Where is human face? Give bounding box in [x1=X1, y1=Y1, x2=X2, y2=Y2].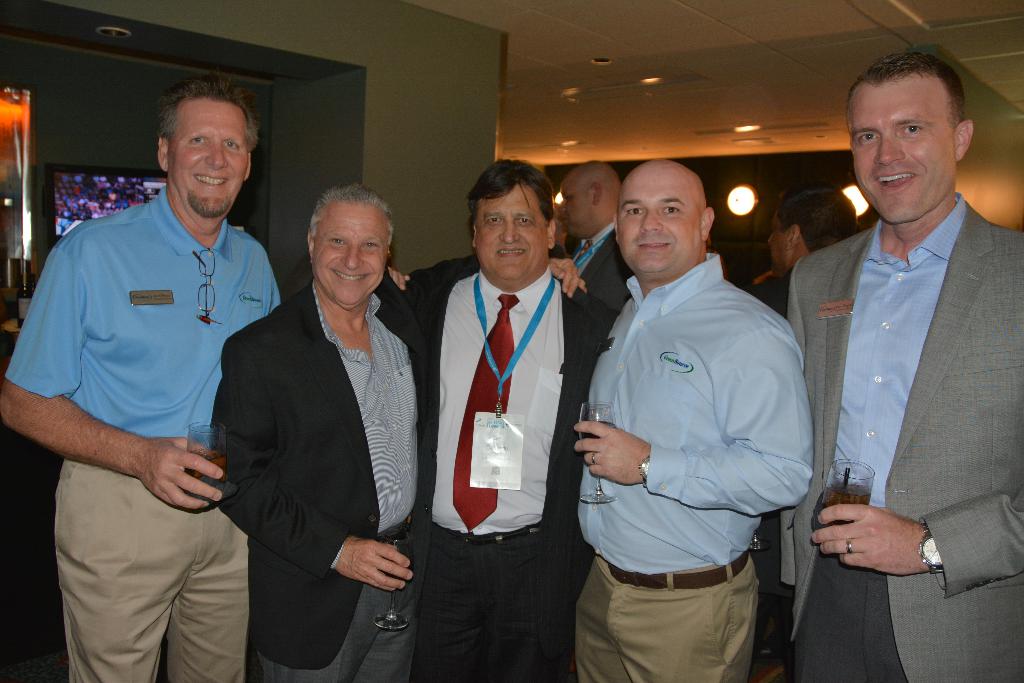
[x1=561, y1=185, x2=594, y2=238].
